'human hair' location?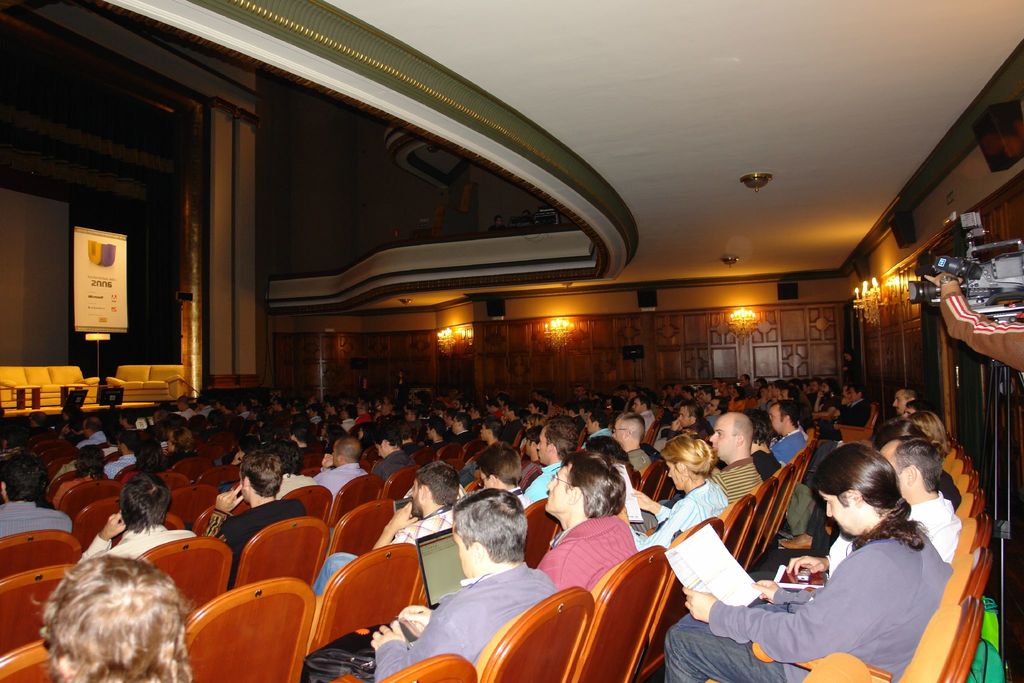
locate(483, 436, 521, 483)
